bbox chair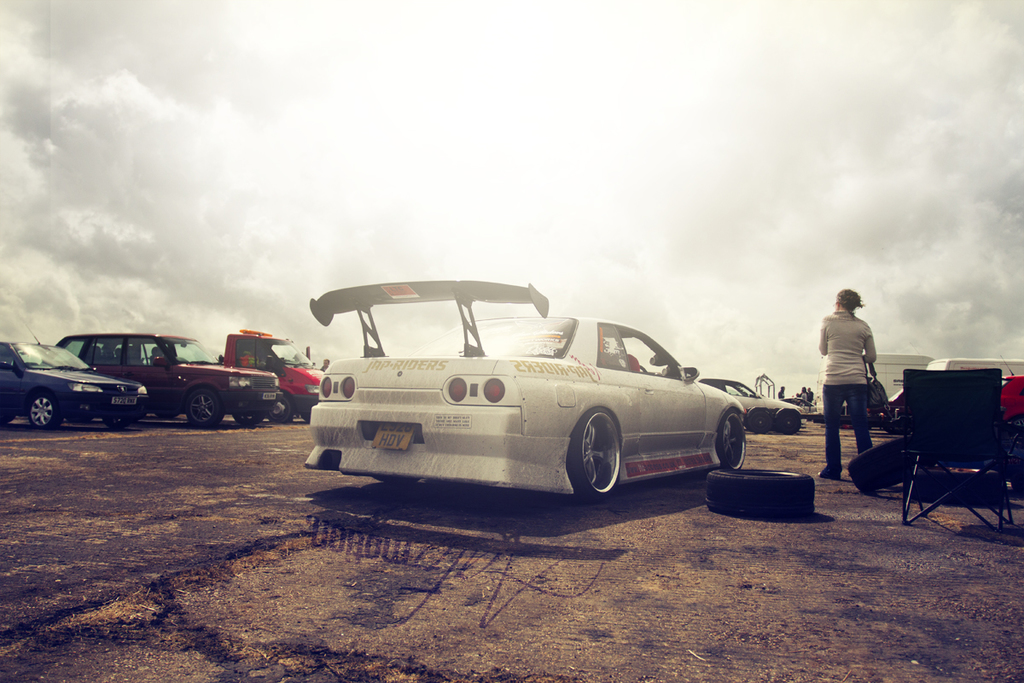
select_region(906, 381, 1008, 498)
